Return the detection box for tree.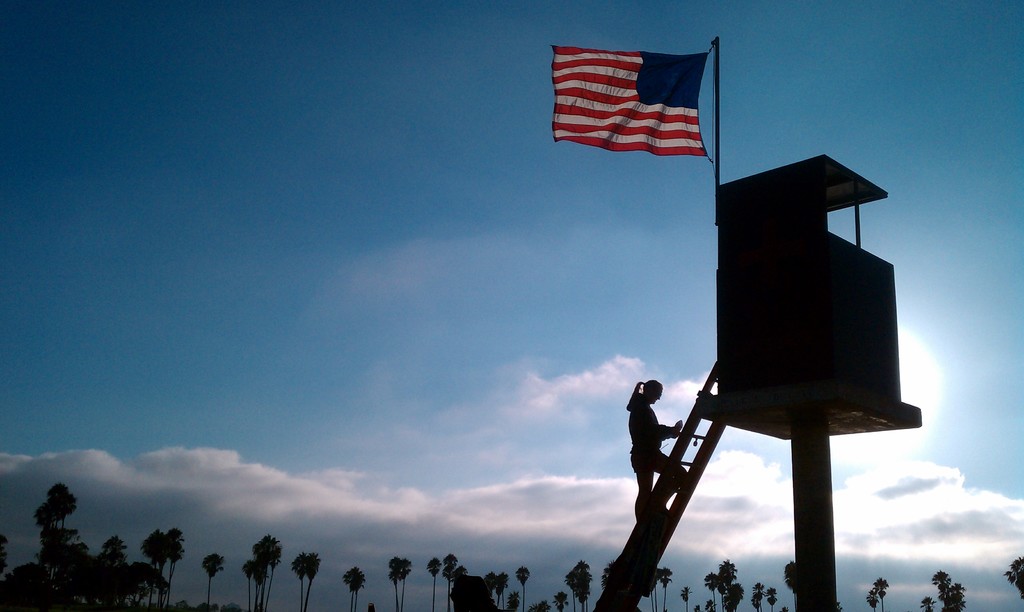
396:558:412:611.
